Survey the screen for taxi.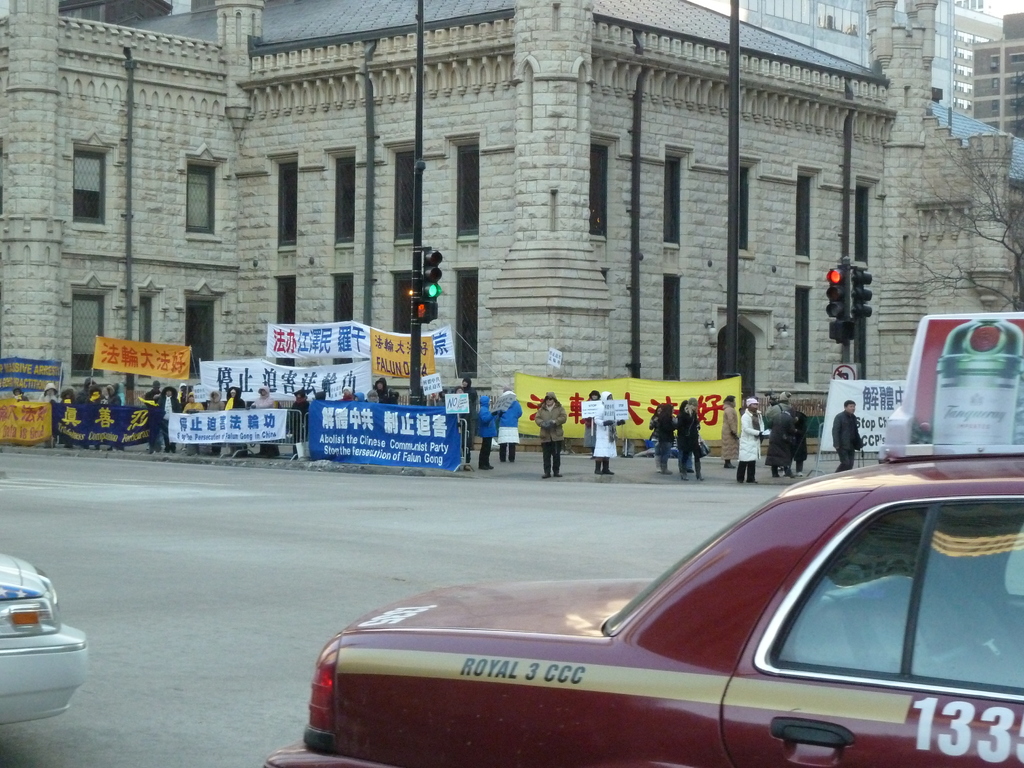
Survey found: locate(264, 315, 1023, 767).
